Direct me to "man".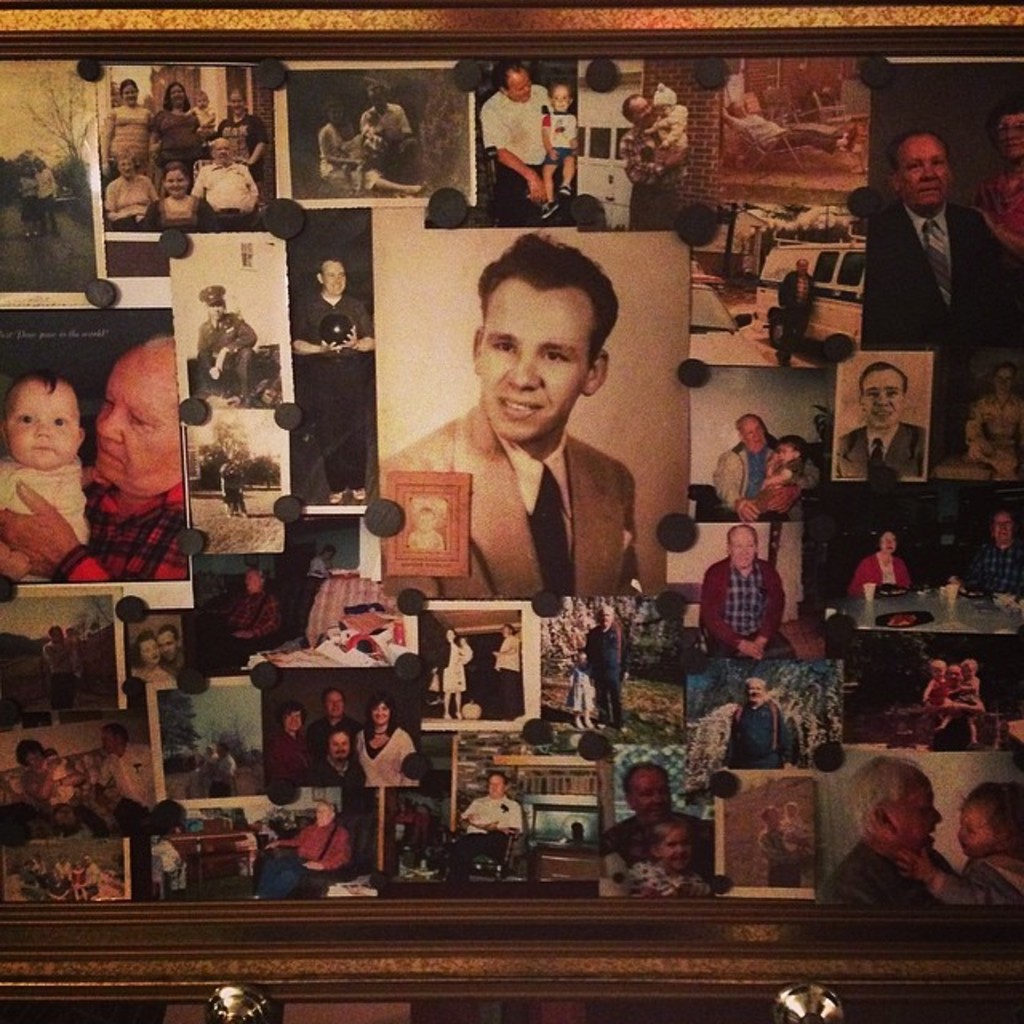
Direction: l=381, t=232, r=638, b=597.
